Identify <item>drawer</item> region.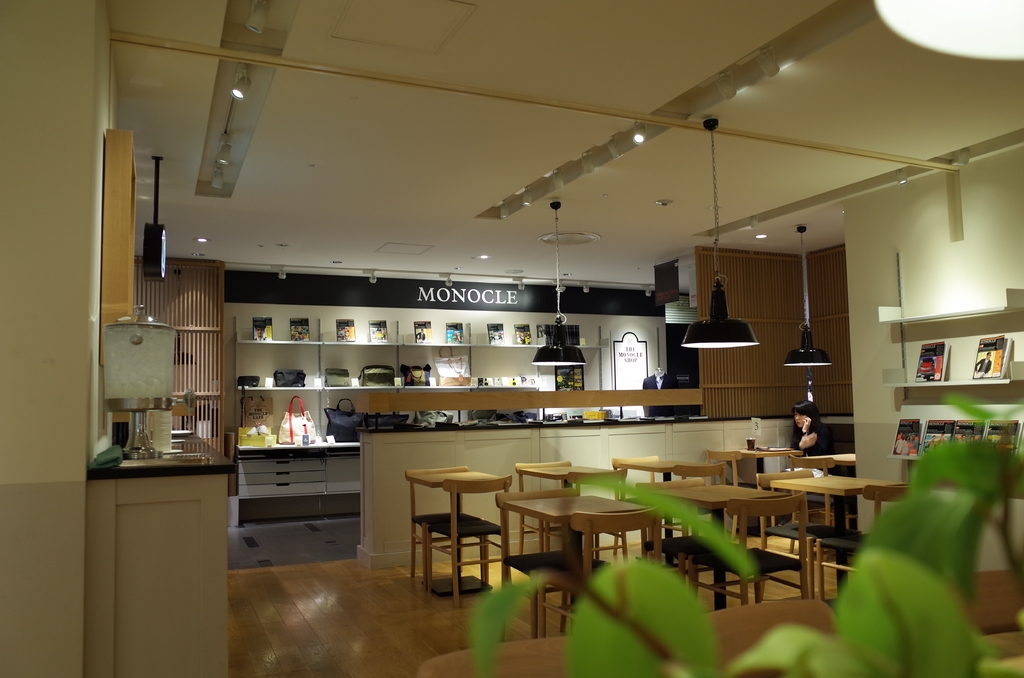
Region: x1=237, y1=468, x2=326, y2=488.
